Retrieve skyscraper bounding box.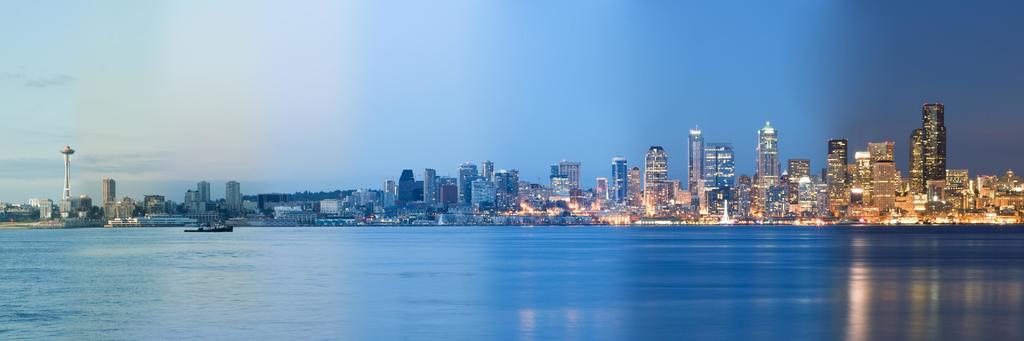
Bounding box: detection(756, 126, 779, 186).
